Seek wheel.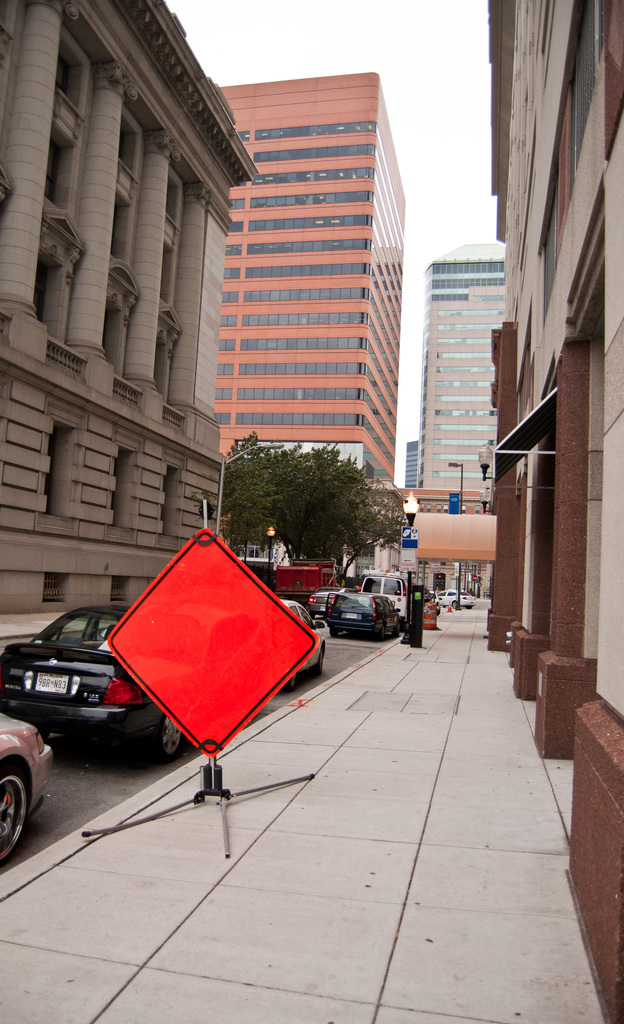
{"left": 452, "top": 600, "right": 459, "bottom": 607}.
